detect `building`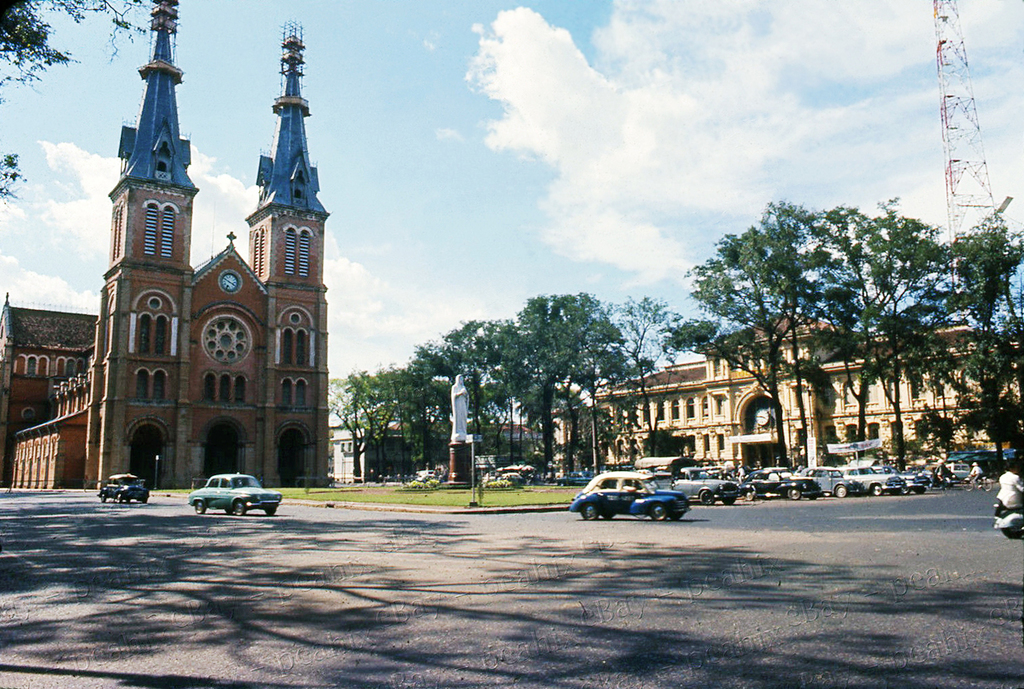
x1=329 y1=410 x2=545 y2=481
